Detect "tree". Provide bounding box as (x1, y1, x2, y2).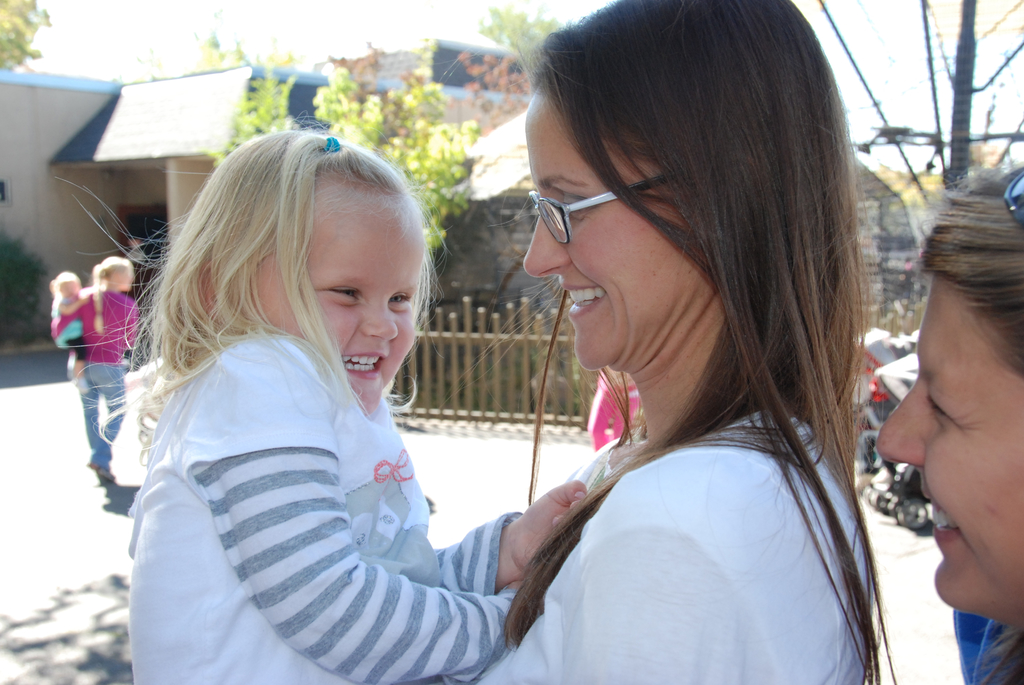
(471, 0, 561, 94).
